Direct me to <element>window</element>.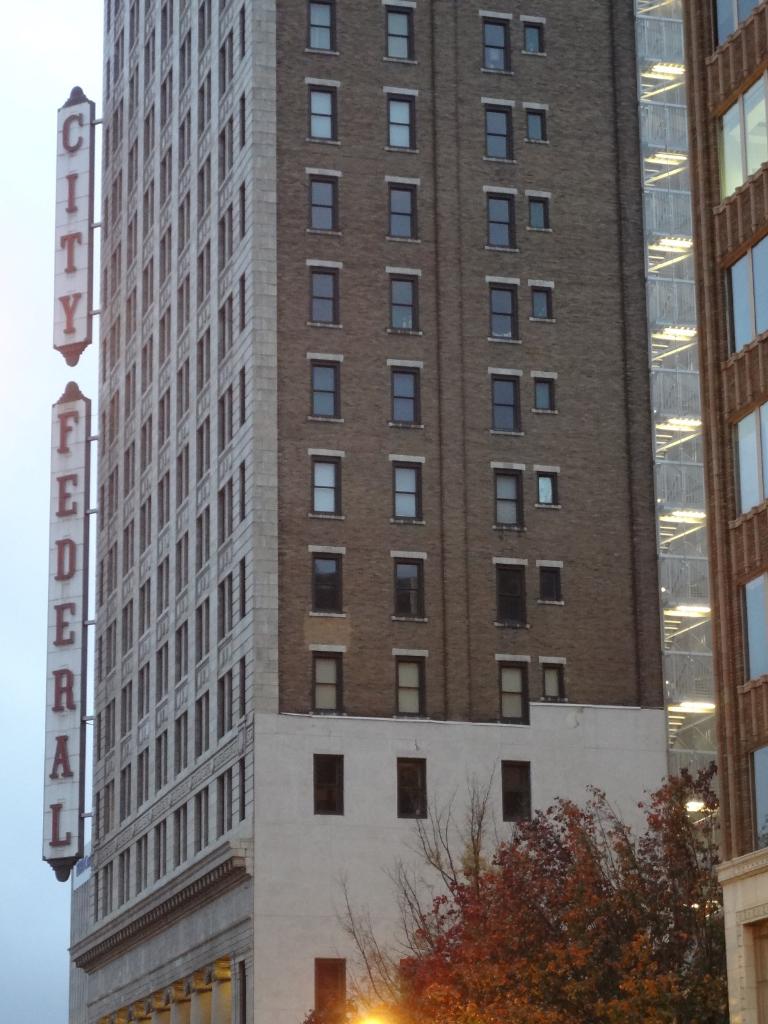
Direction: BBox(490, 375, 525, 431).
